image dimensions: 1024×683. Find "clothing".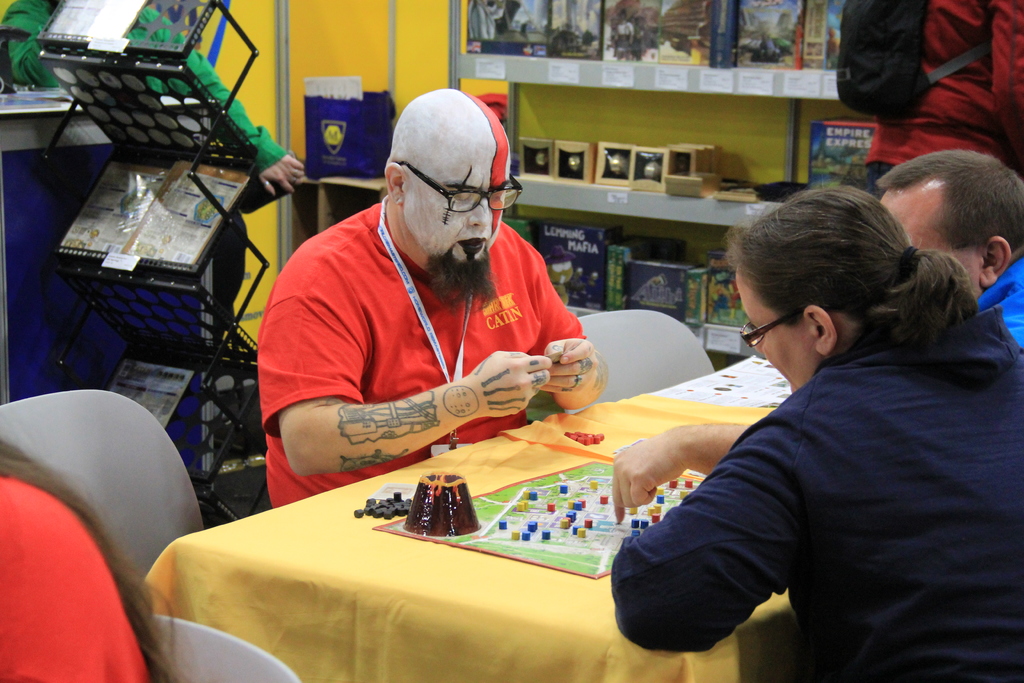
pyautogui.locateOnScreen(261, 192, 589, 513).
